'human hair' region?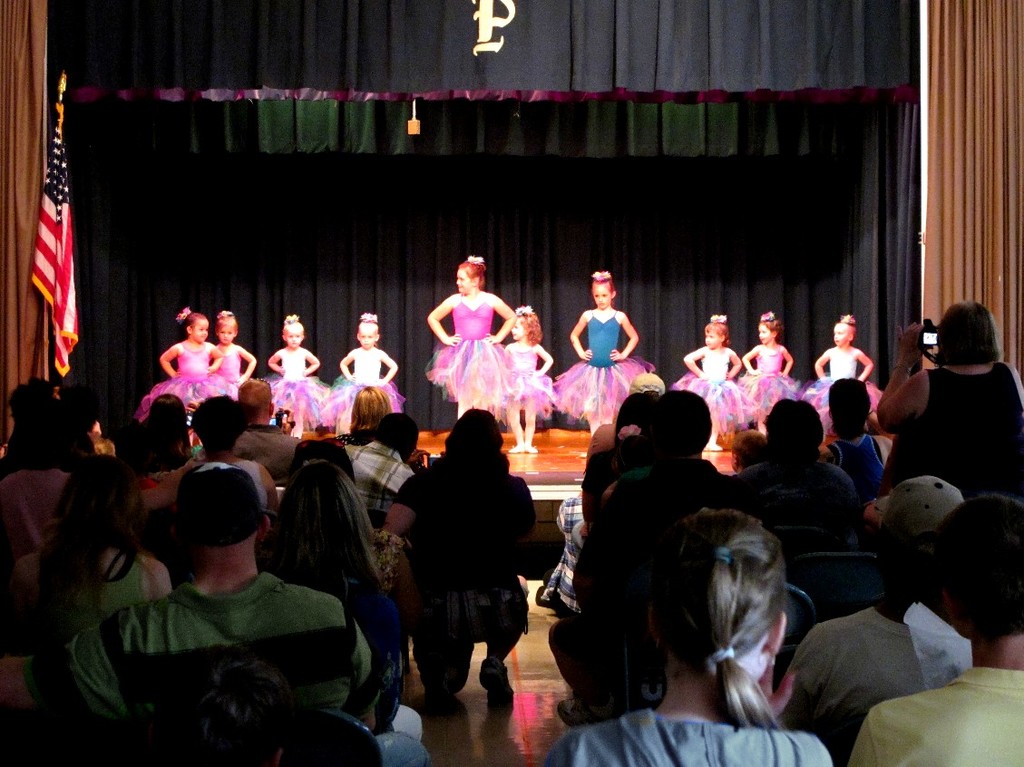
(291, 440, 355, 485)
